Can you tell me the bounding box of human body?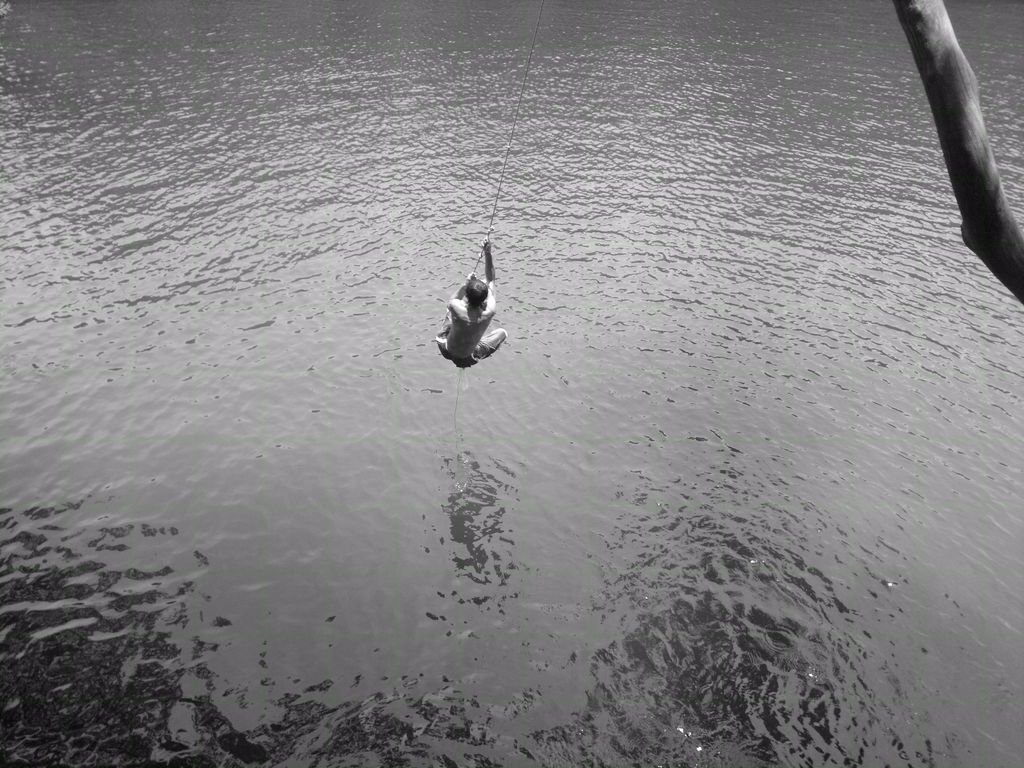
440, 260, 513, 375.
